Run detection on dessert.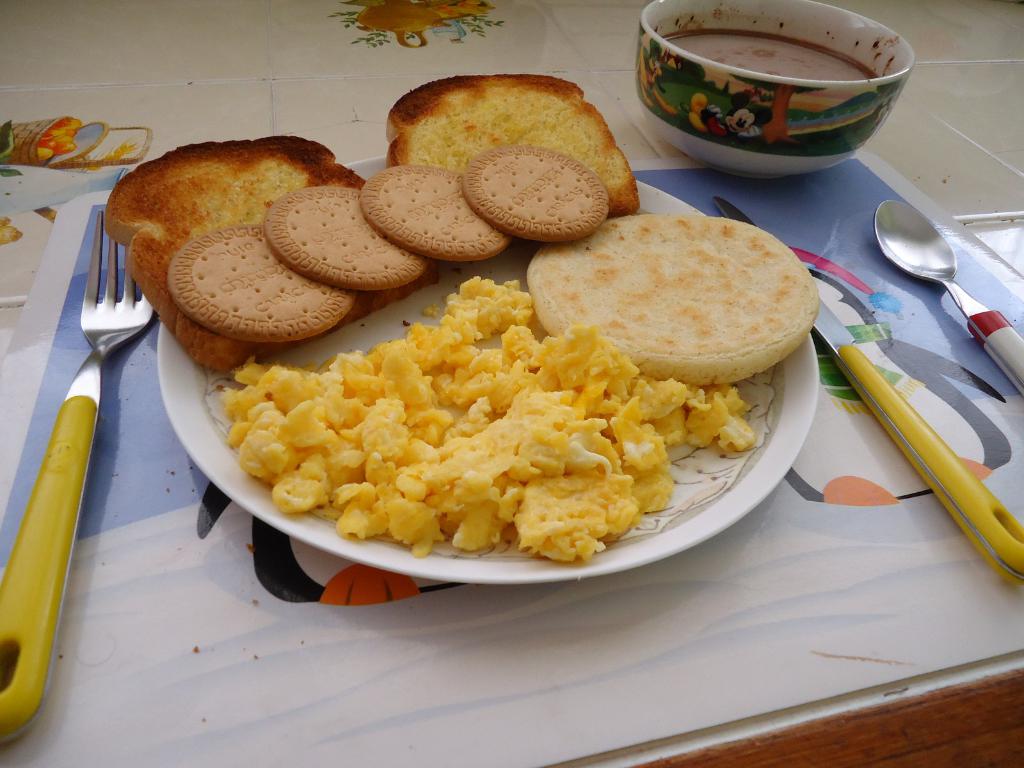
Result: box(666, 29, 876, 80).
